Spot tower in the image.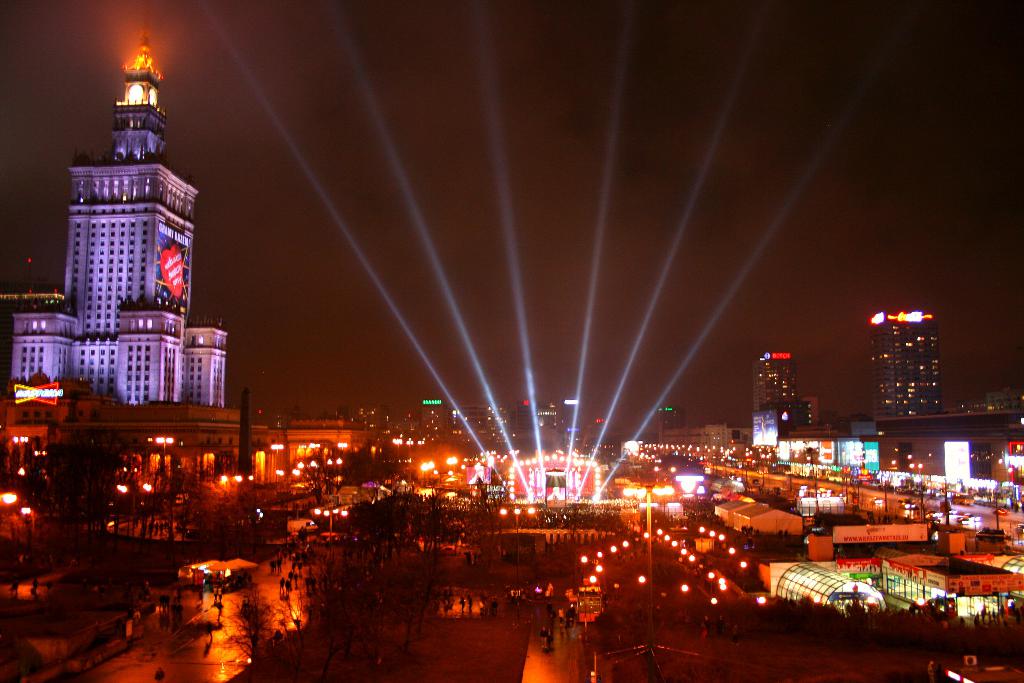
tower found at {"left": 659, "top": 402, "right": 680, "bottom": 445}.
